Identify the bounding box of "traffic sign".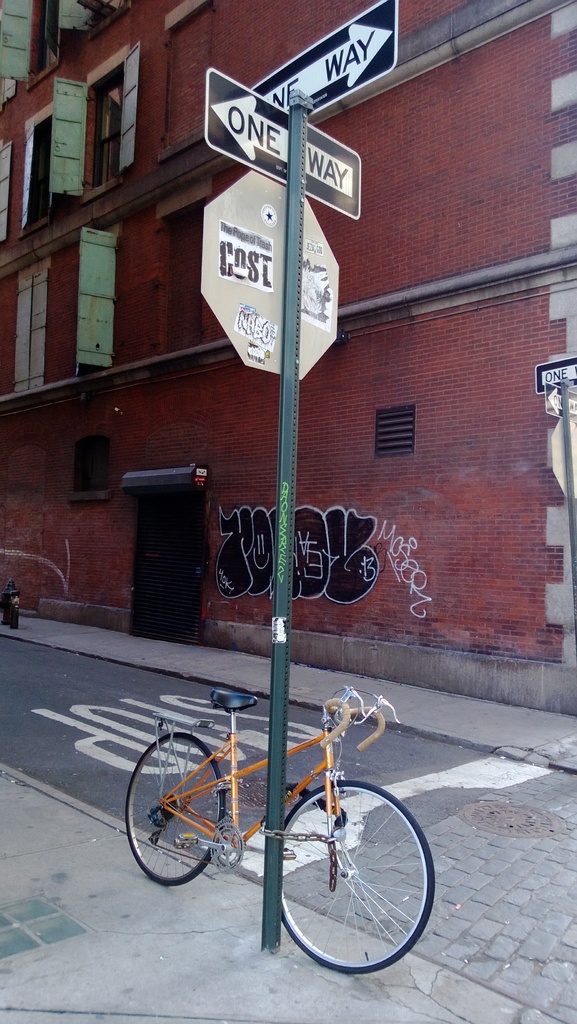
pyautogui.locateOnScreen(244, 0, 399, 137).
